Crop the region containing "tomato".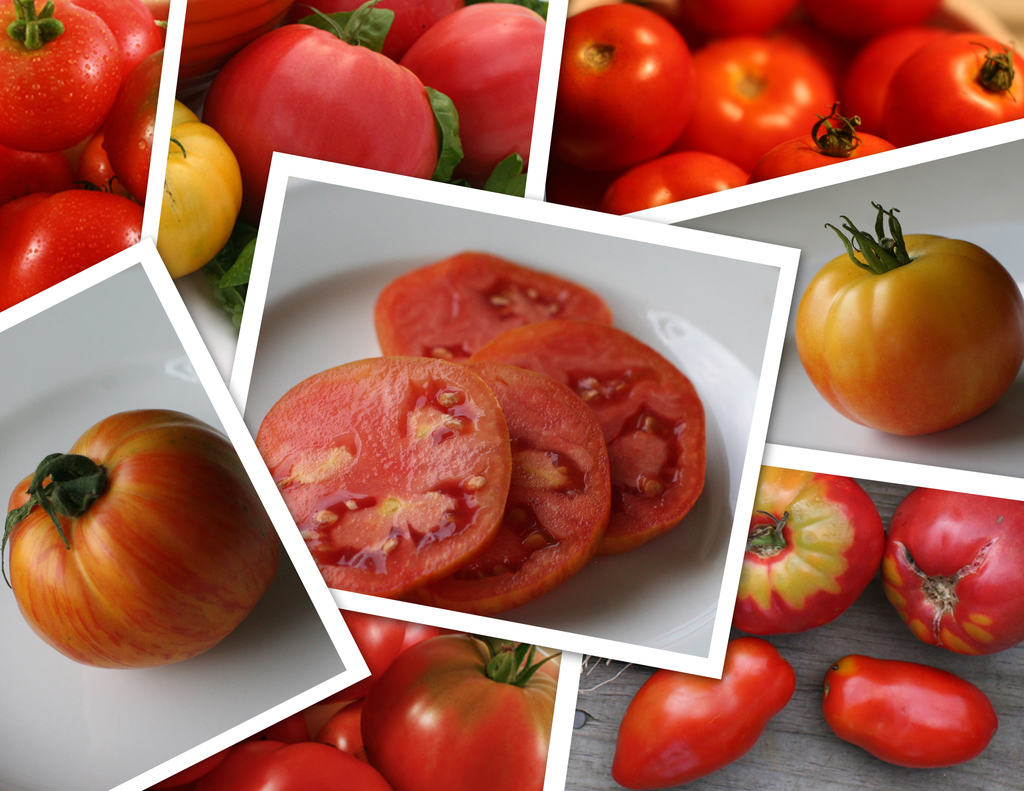
Crop region: rect(150, 90, 239, 276).
